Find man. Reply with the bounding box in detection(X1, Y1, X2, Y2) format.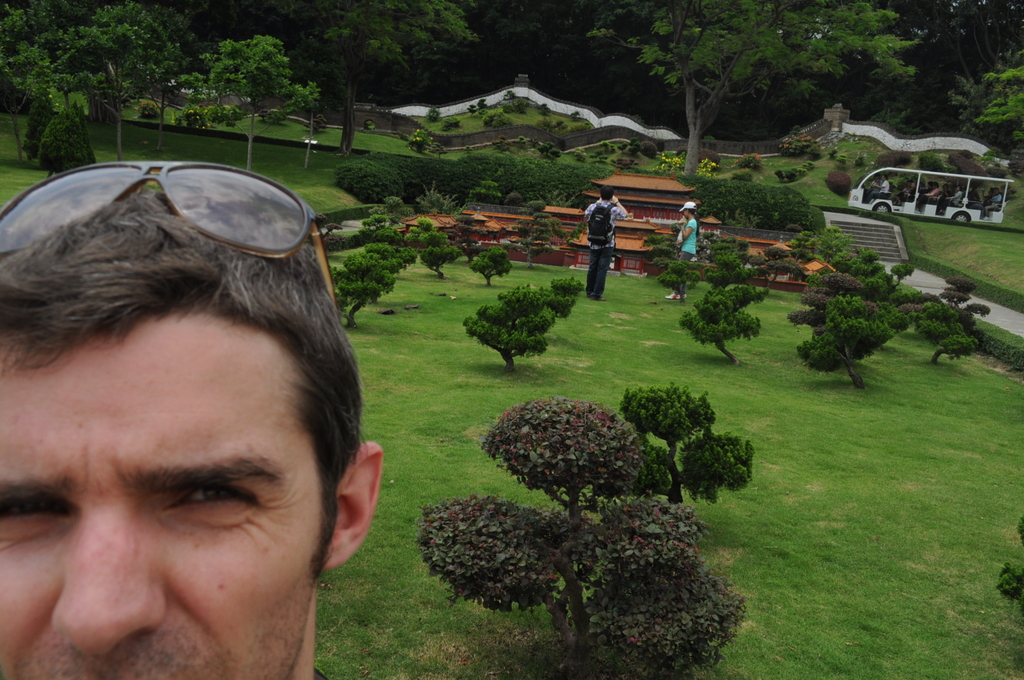
detection(582, 187, 626, 303).
